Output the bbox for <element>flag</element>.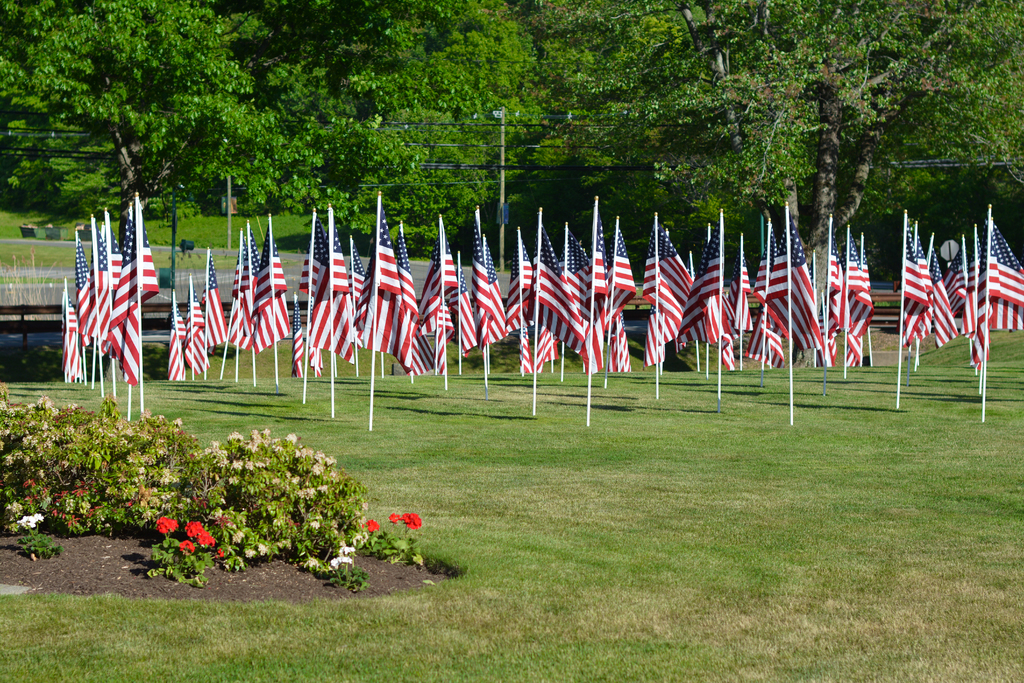
bbox=[205, 247, 226, 350].
